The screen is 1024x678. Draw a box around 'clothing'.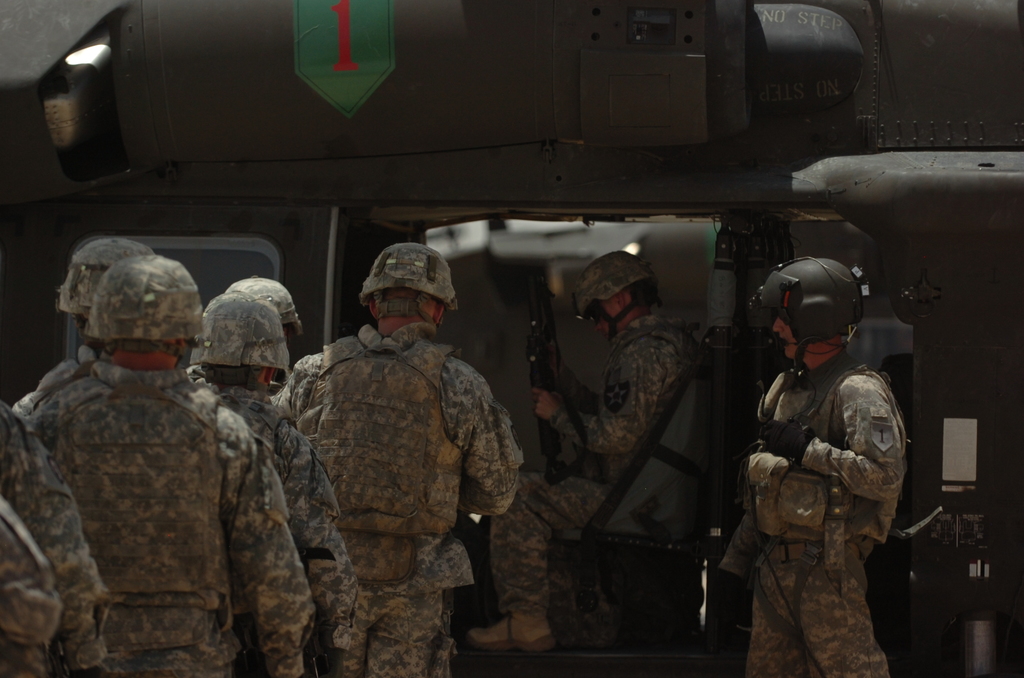
x1=484 y1=314 x2=698 y2=616.
